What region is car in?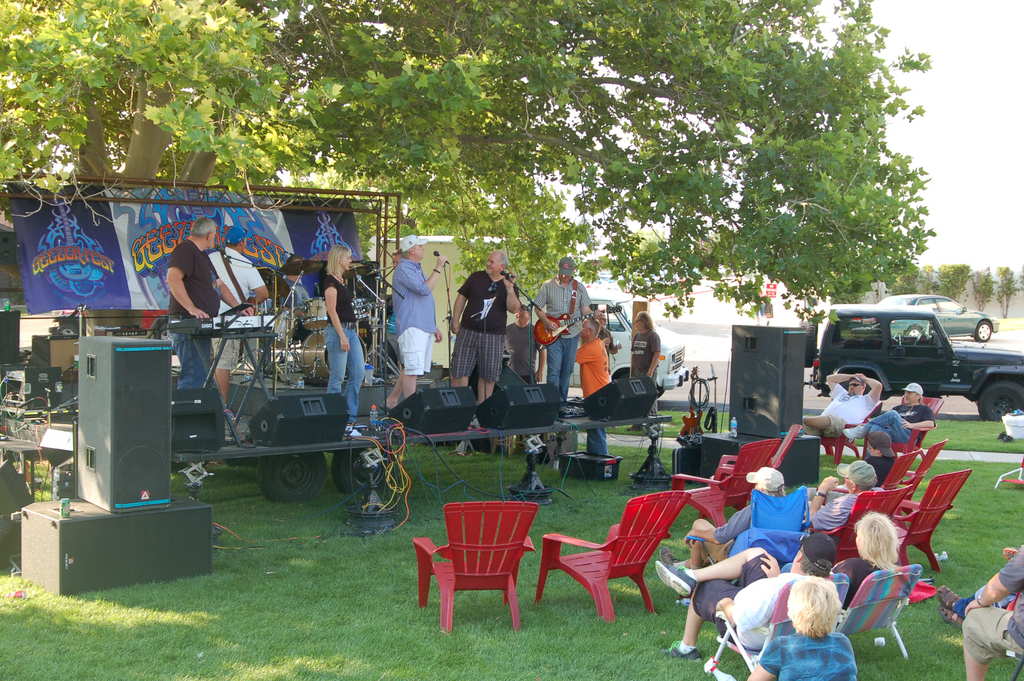
Rect(851, 294, 1001, 341).
